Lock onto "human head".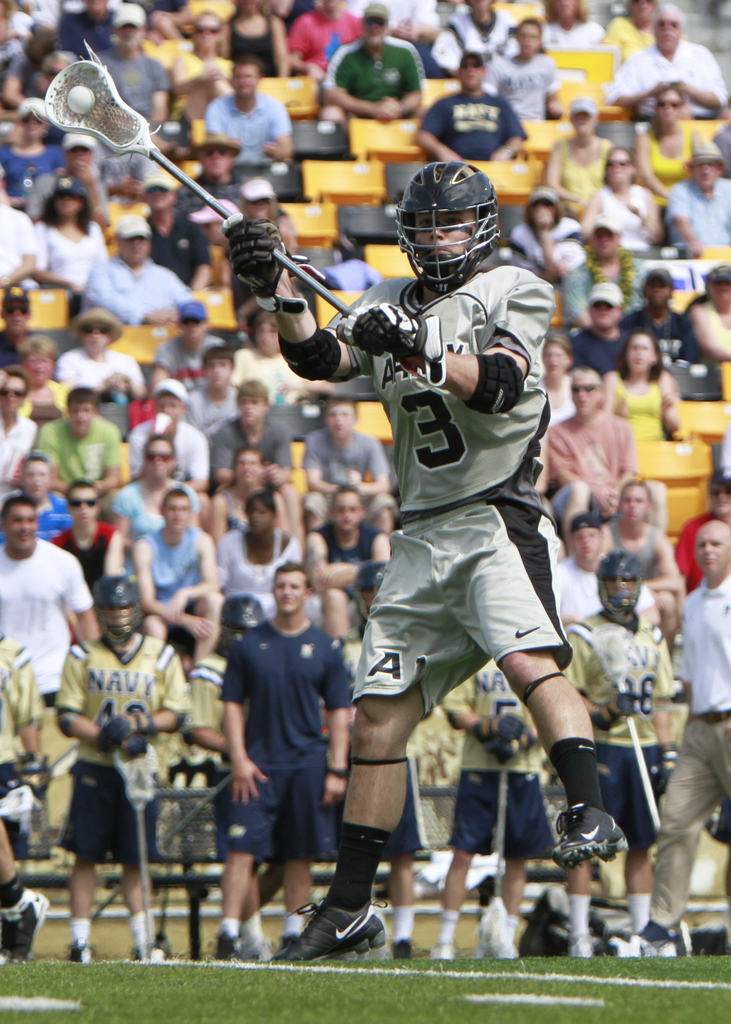
Locked: 62/131/102/178.
